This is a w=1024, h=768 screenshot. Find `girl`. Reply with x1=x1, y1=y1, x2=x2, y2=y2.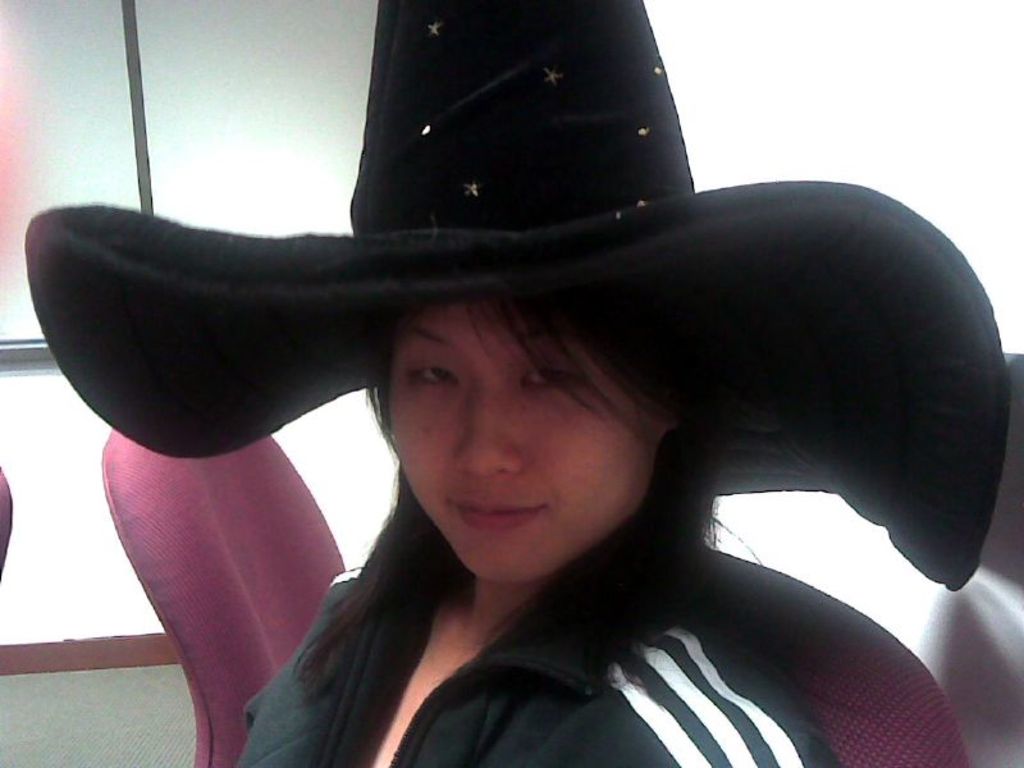
x1=224, y1=273, x2=833, y2=767.
